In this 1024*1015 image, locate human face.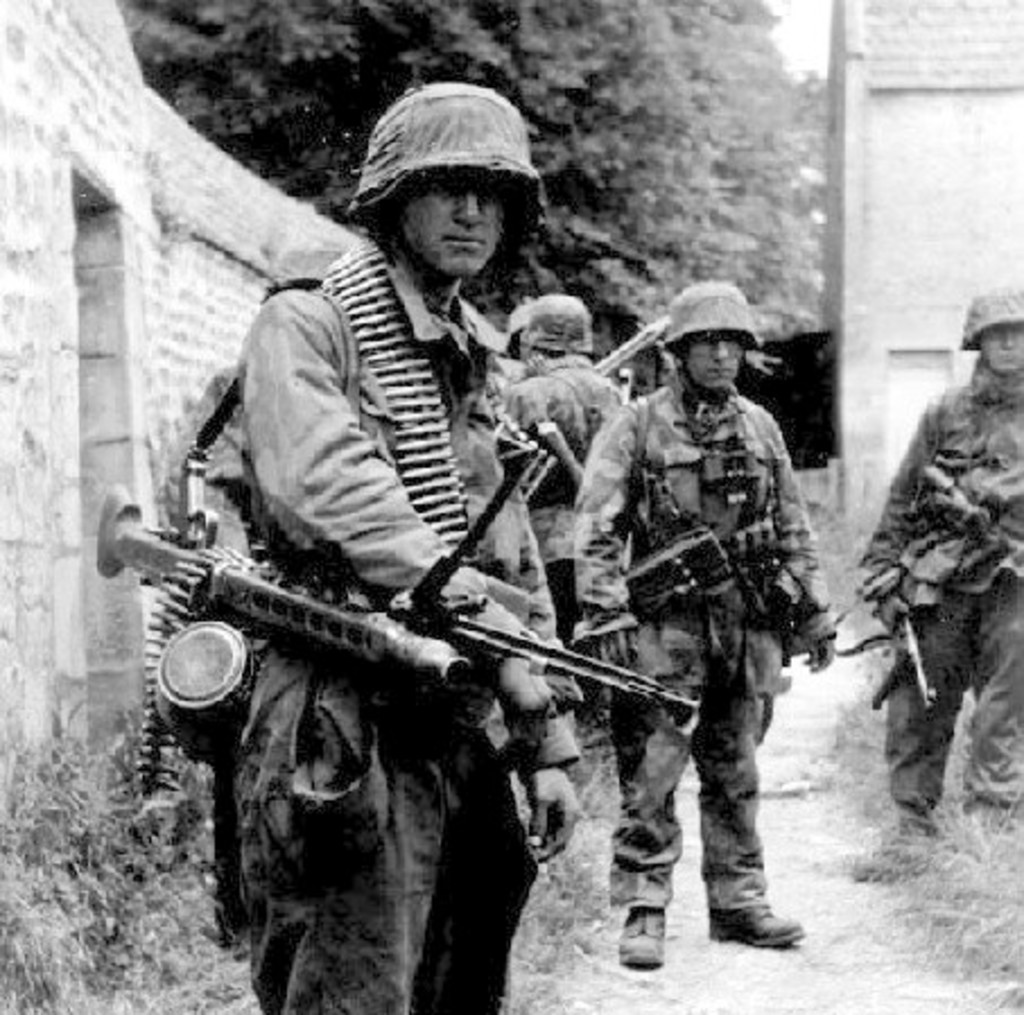
Bounding box: left=983, top=319, right=1022, bottom=366.
